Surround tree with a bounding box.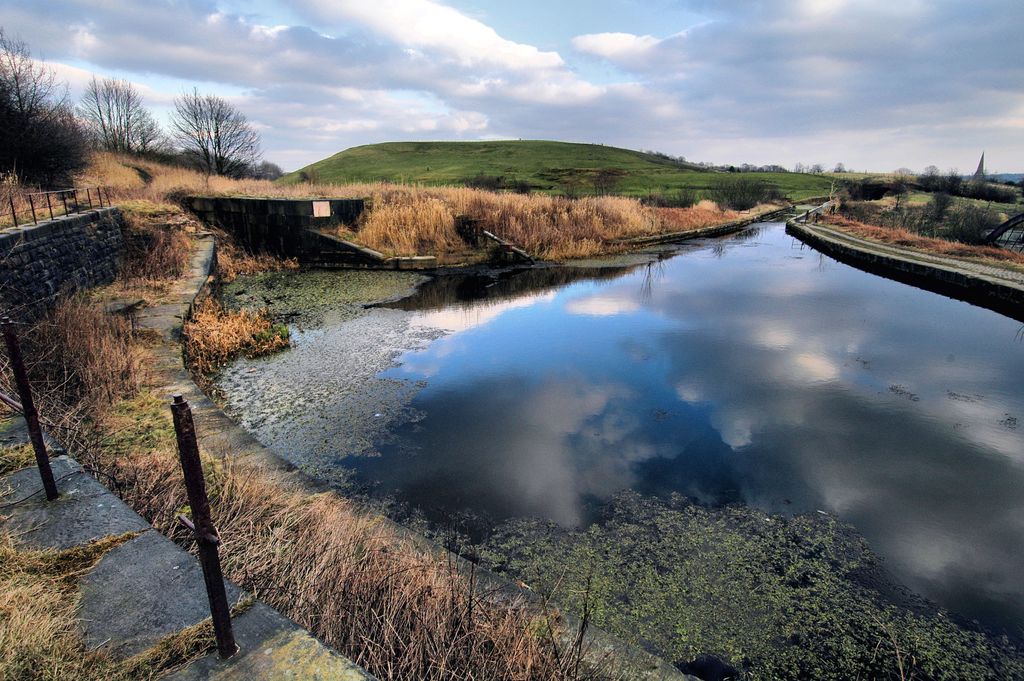
bbox=[589, 166, 621, 200].
